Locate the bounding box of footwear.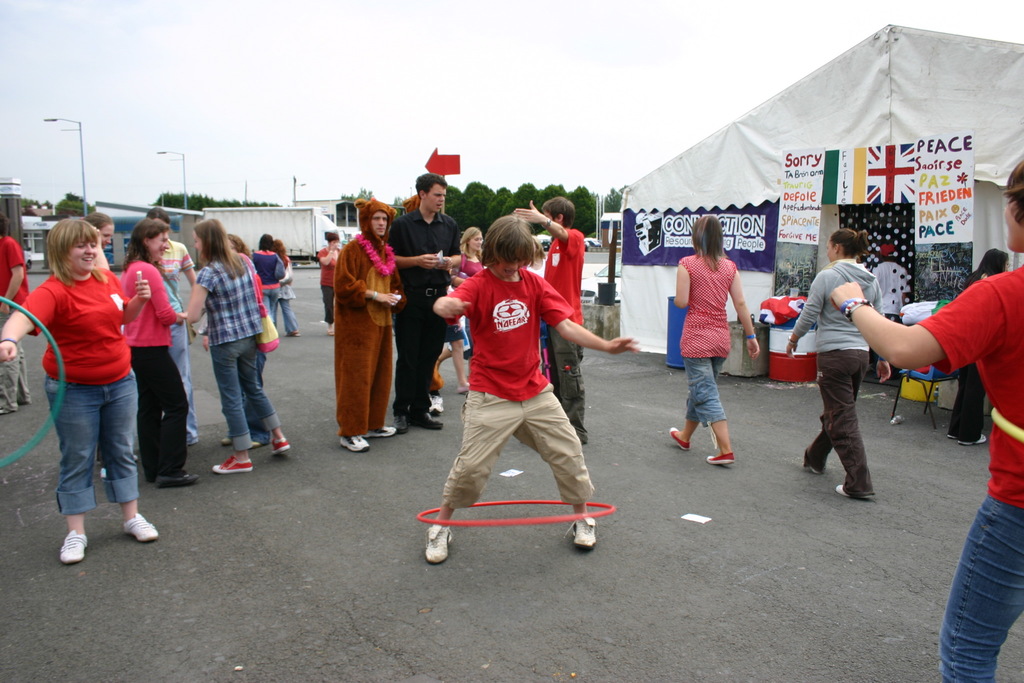
Bounding box: [left=269, top=438, right=291, bottom=453].
